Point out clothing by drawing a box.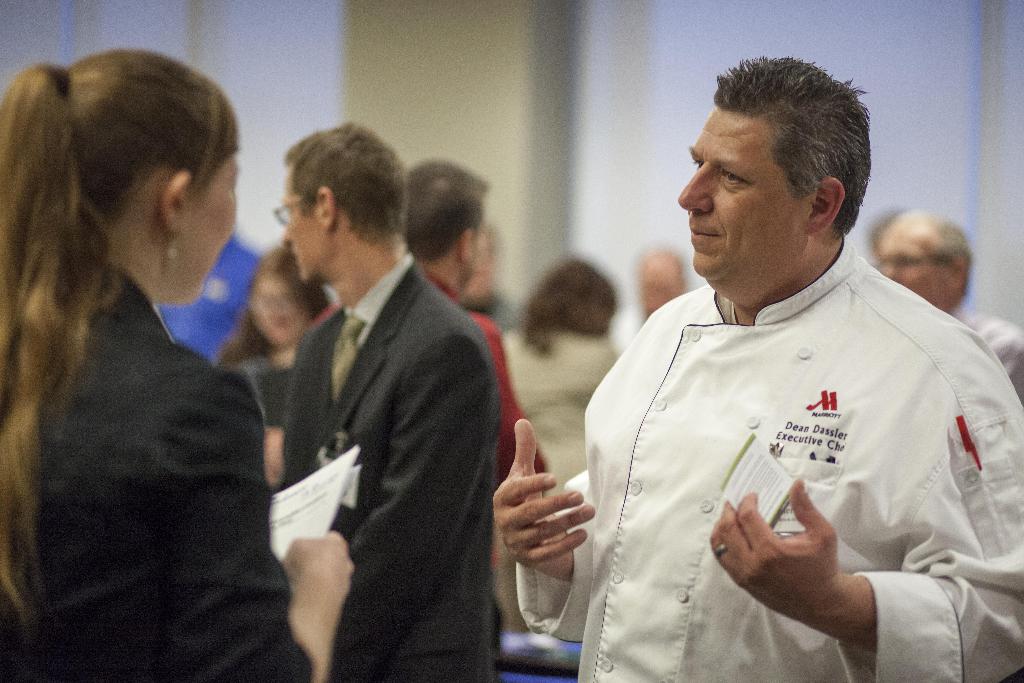
crop(550, 221, 999, 666).
